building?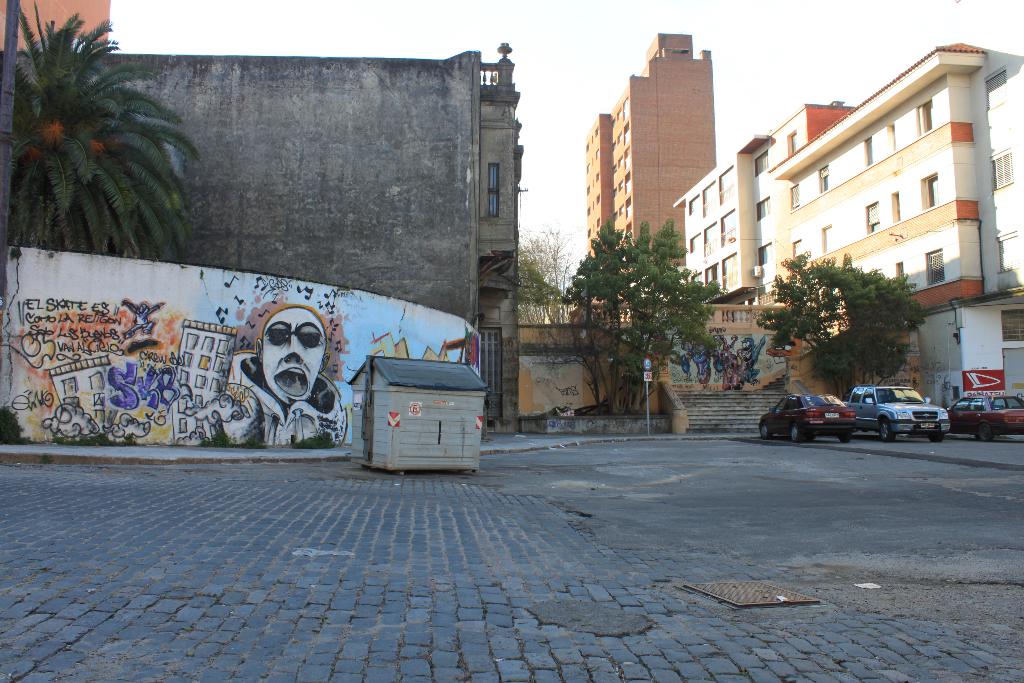
<region>1, 37, 525, 435</region>
